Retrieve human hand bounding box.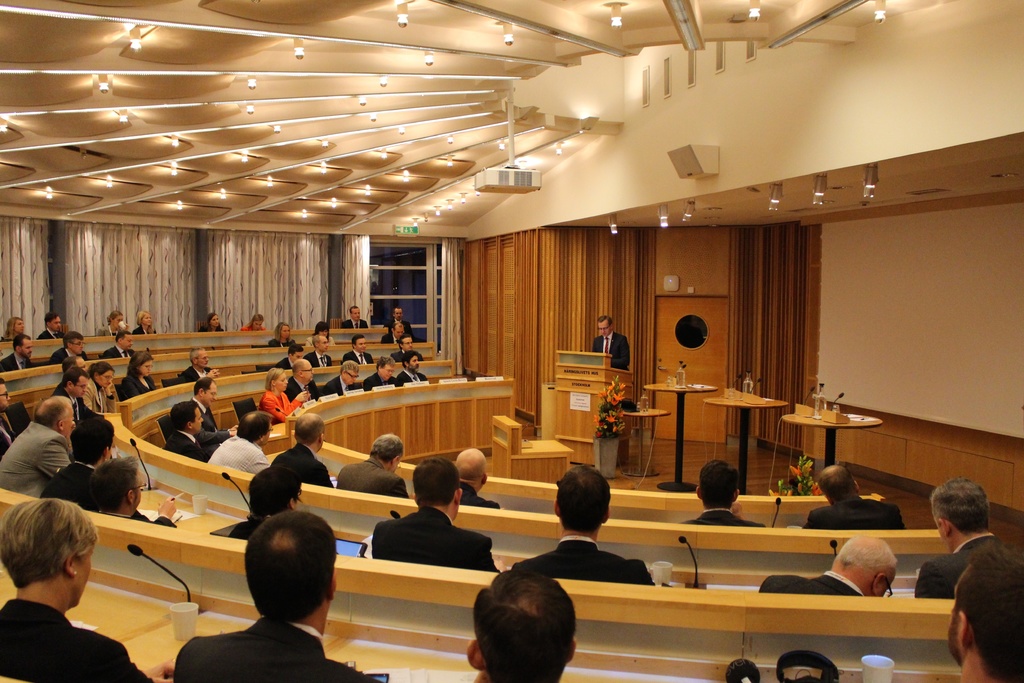
Bounding box: box(230, 429, 241, 436).
